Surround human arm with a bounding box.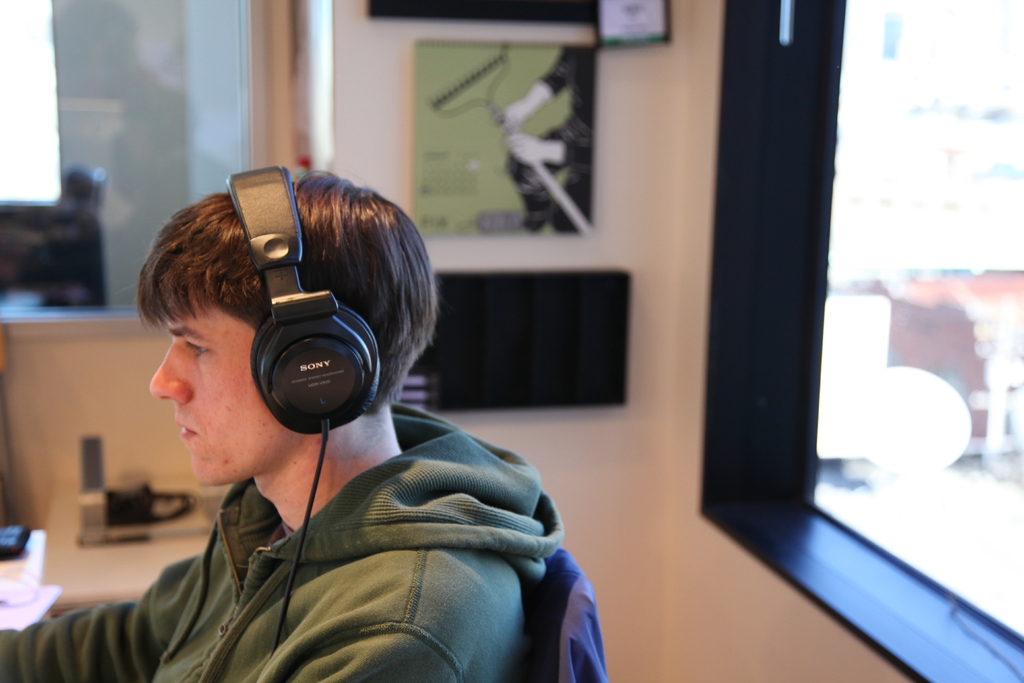
select_region(4, 552, 198, 681).
